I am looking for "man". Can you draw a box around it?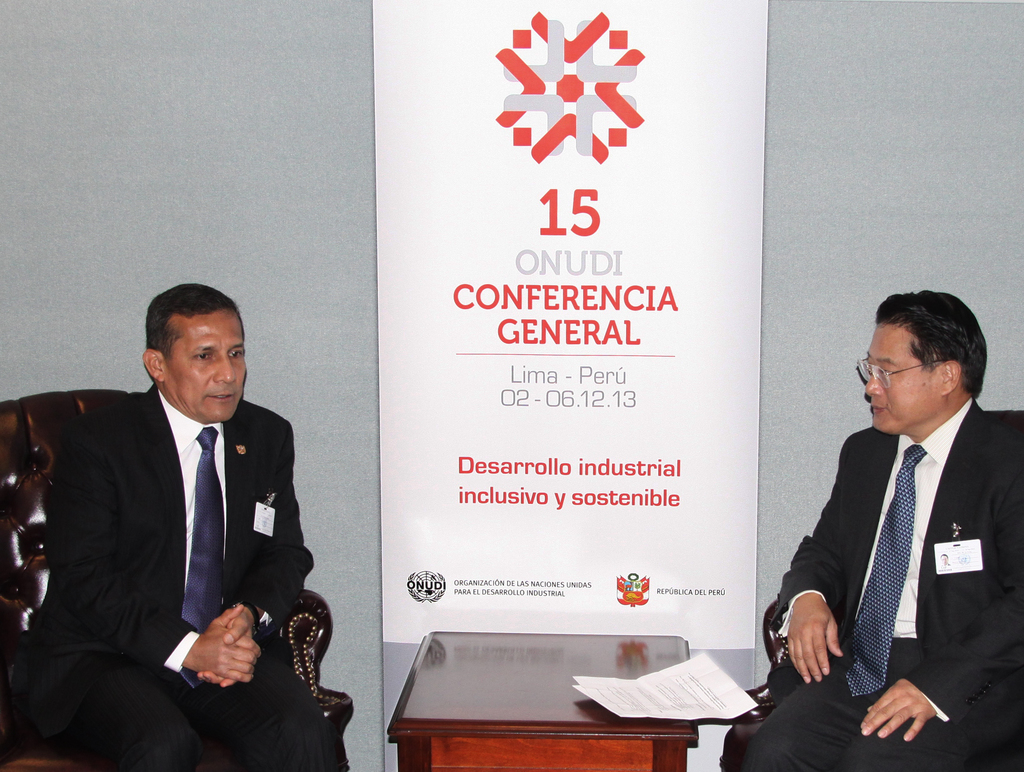
Sure, the bounding box is 24 278 327 771.
